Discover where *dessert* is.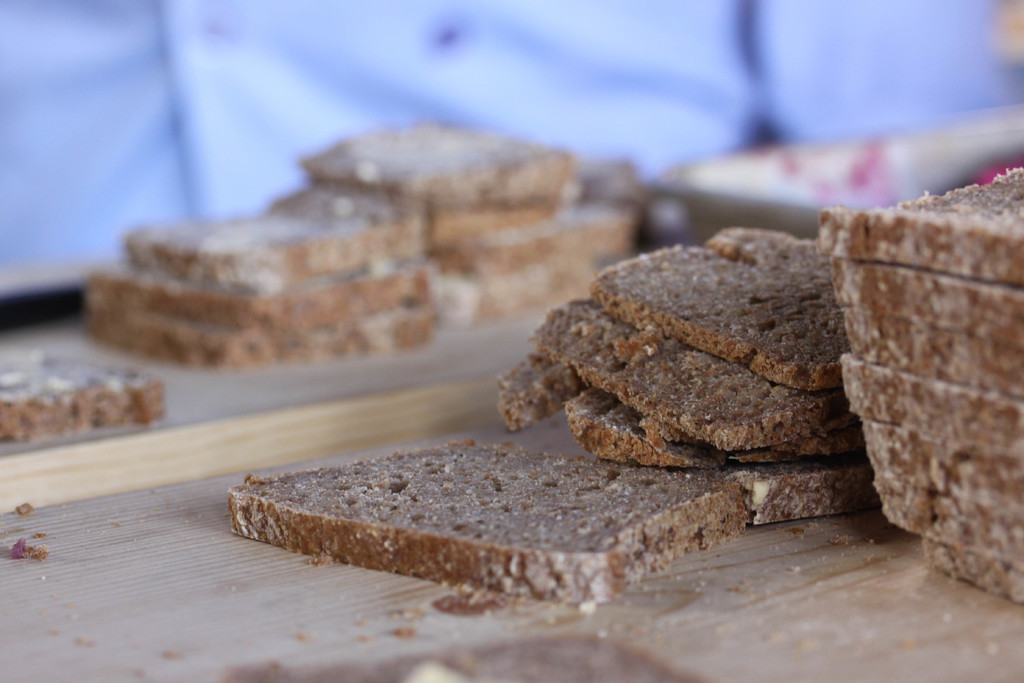
Discovered at 845 310 1023 402.
